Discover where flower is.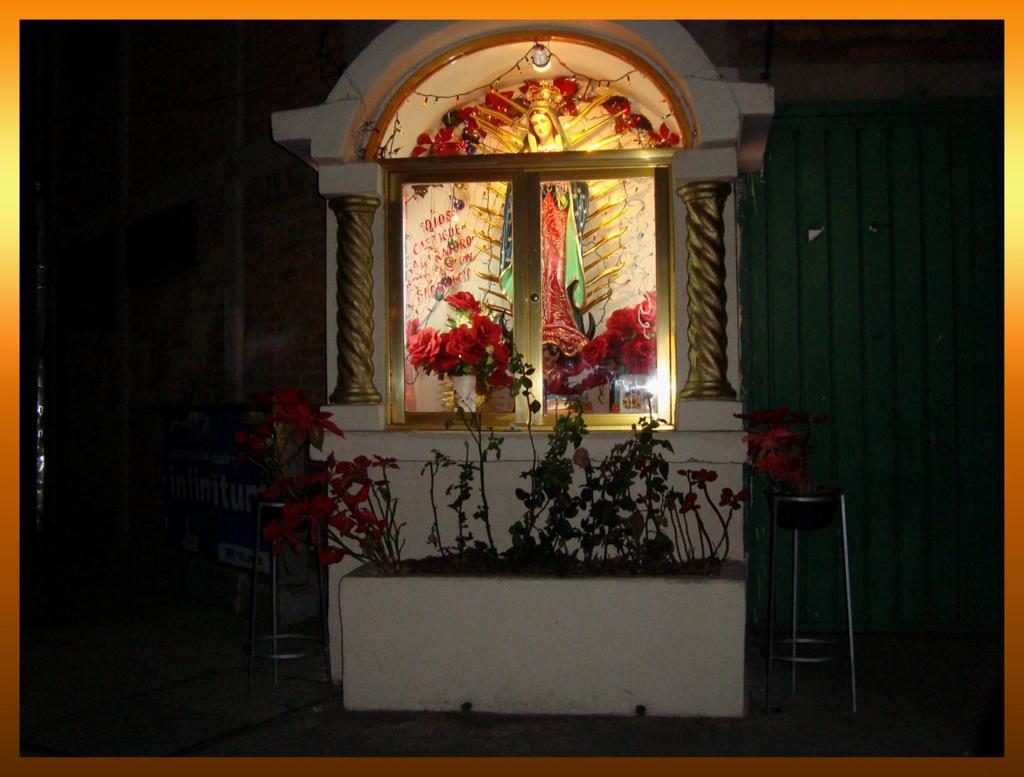
Discovered at select_region(717, 487, 744, 506).
